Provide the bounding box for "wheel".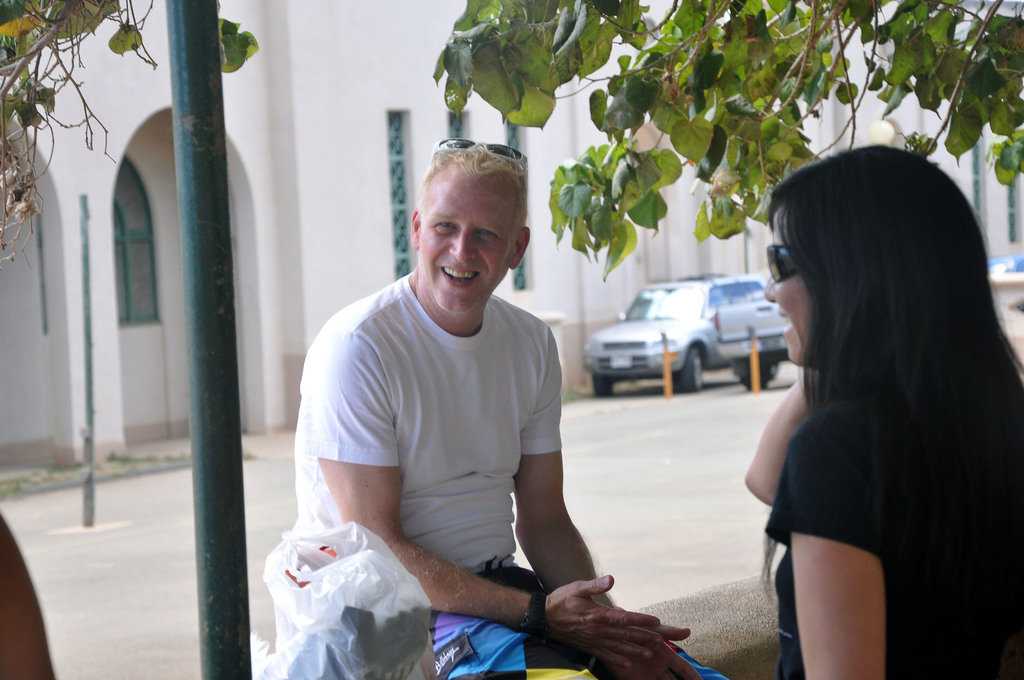
<bbox>593, 373, 614, 398</bbox>.
